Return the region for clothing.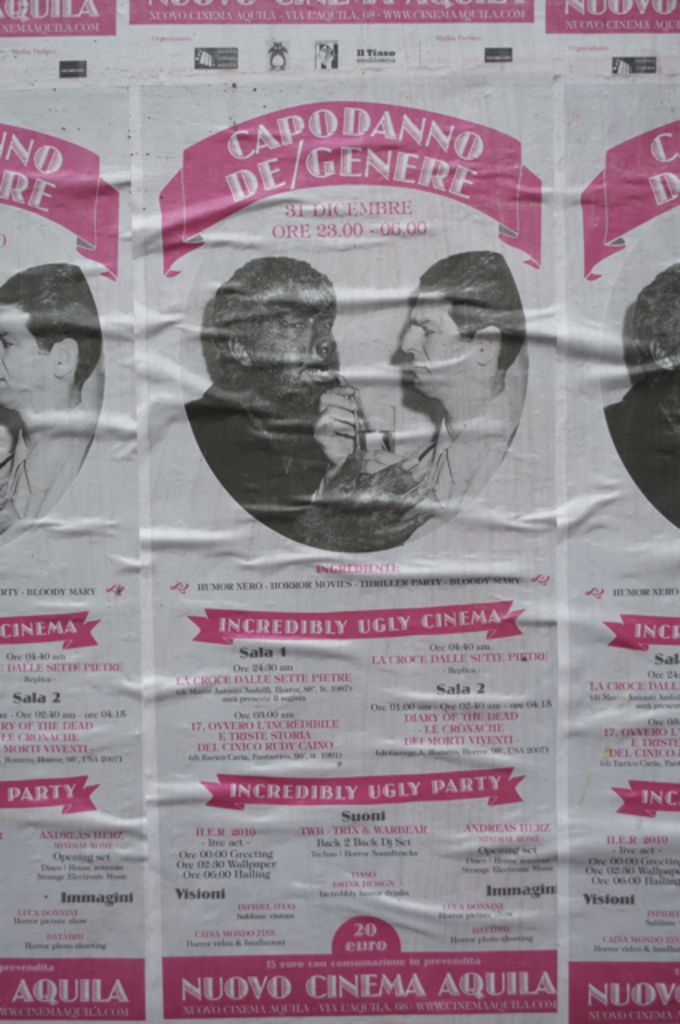
[0, 400, 91, 530].
